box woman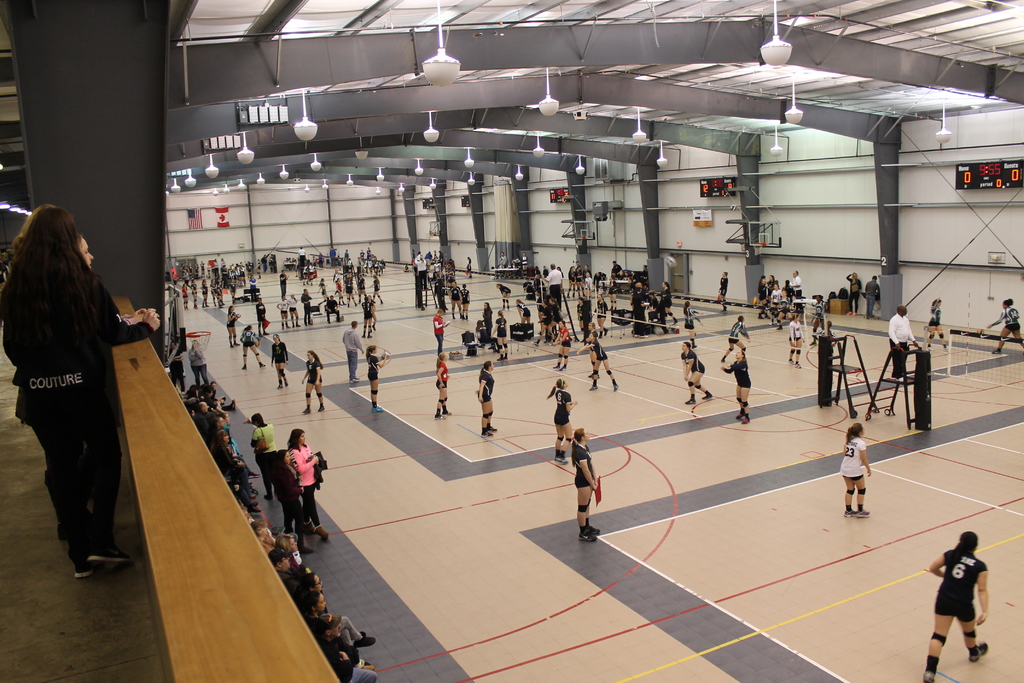
bbox=[414, 256, 433, 292]
